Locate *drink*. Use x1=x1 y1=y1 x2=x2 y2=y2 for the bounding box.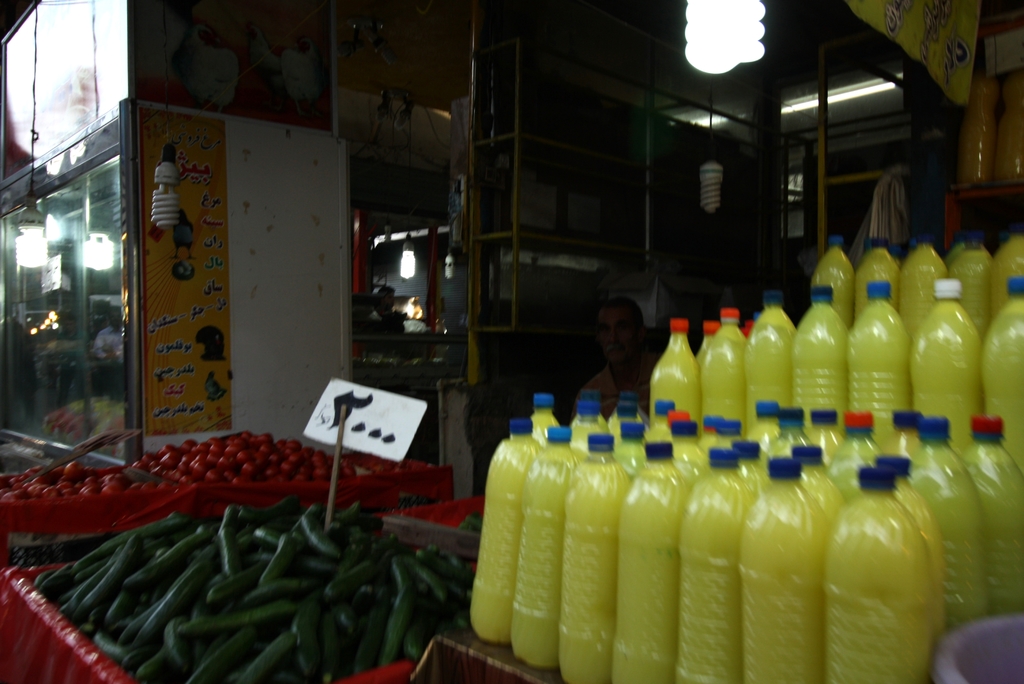
x1=899 y1=241 x2=942 y2=322.
